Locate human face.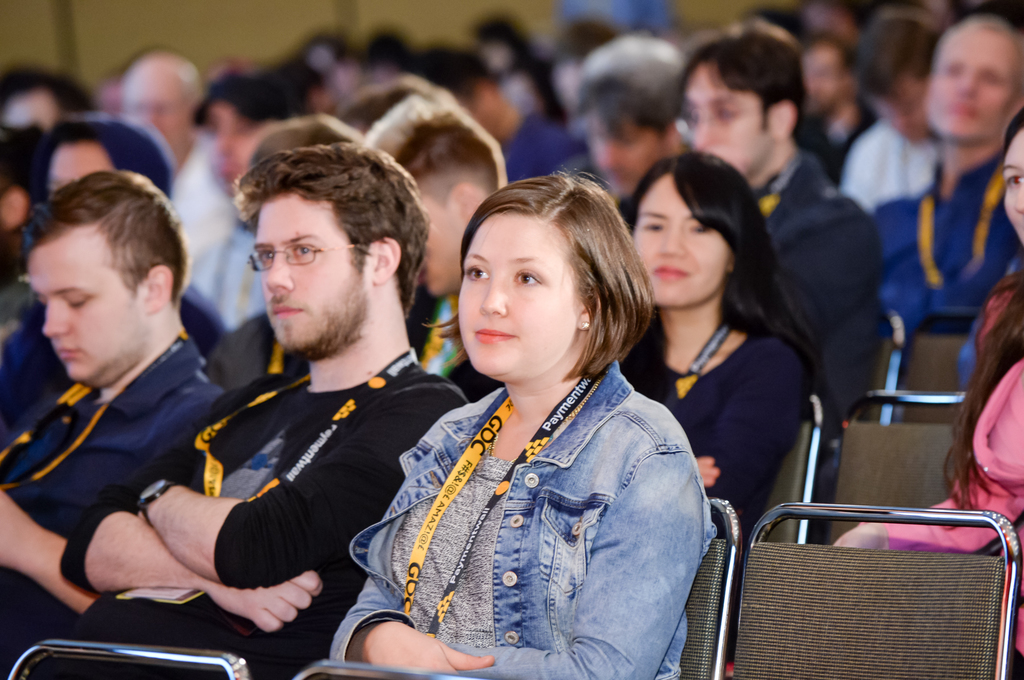
Bounding box: 122 68 186 155.
